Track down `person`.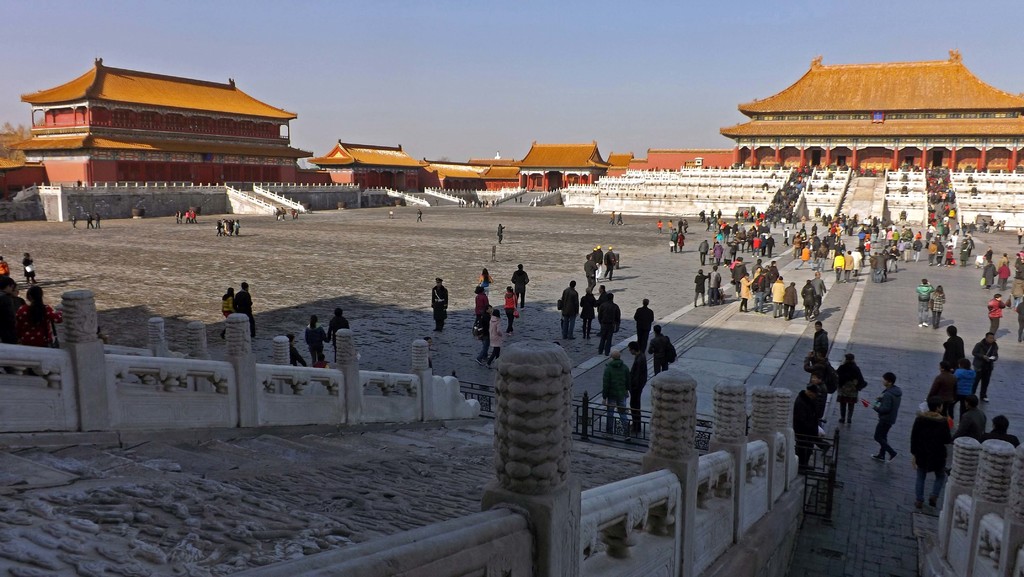
Tracked to detection(559, 279, 581, 338).
